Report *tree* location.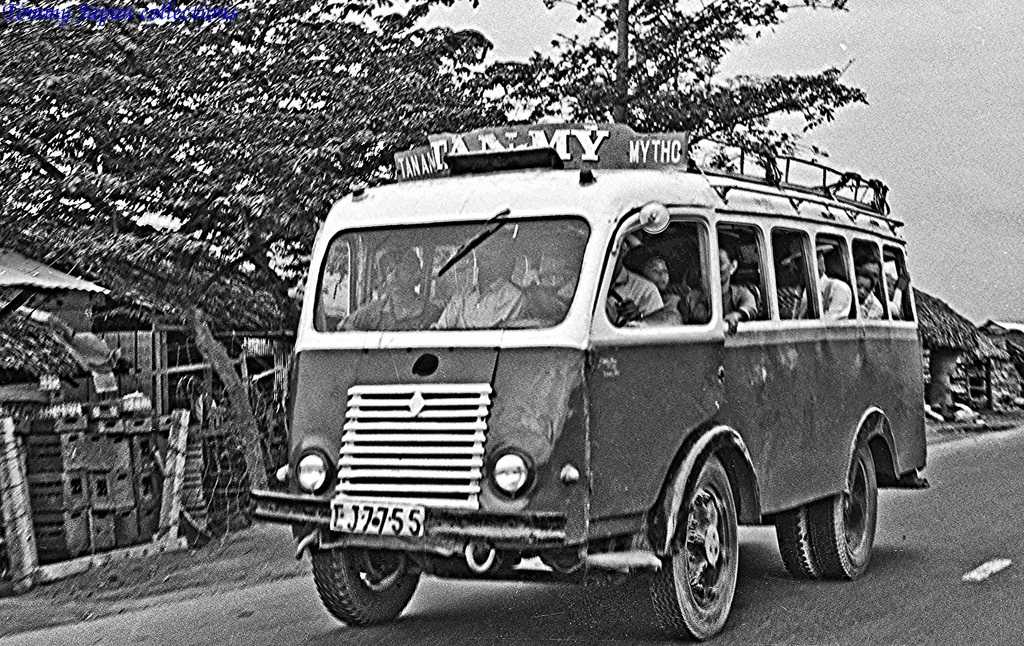
Report: <bbox>0, 0, 483, 509</bbox>.
